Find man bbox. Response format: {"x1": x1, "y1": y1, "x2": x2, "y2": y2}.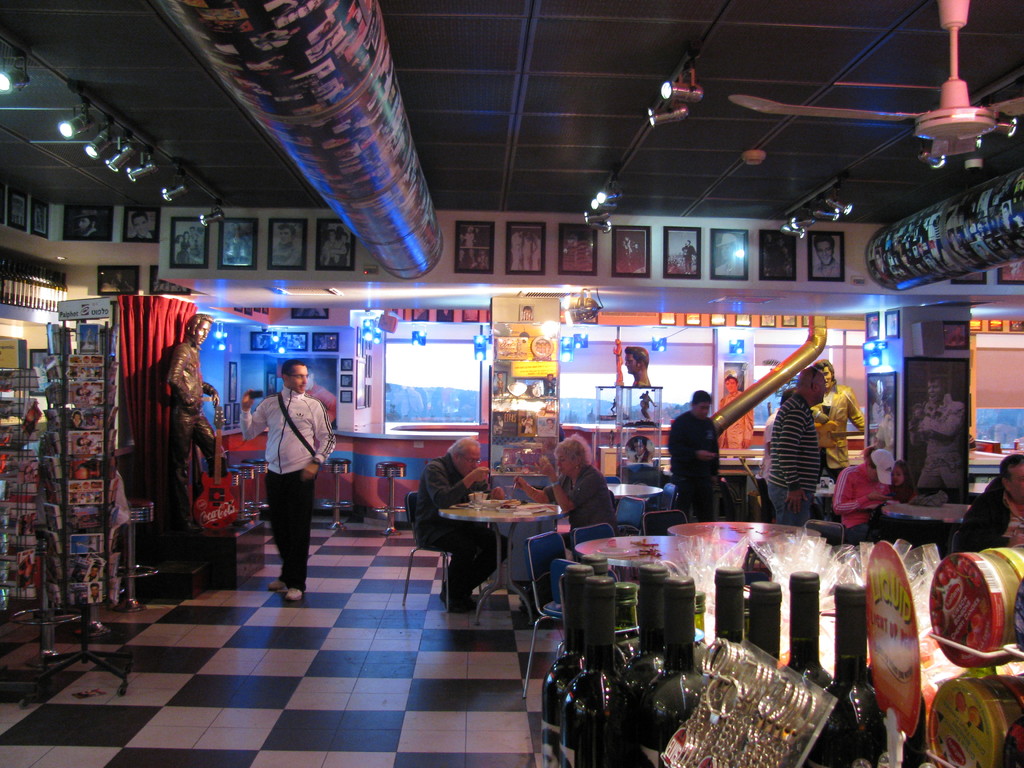
{"x1": 667, "y1": 389, "x2": 725, "y2": 525}.
